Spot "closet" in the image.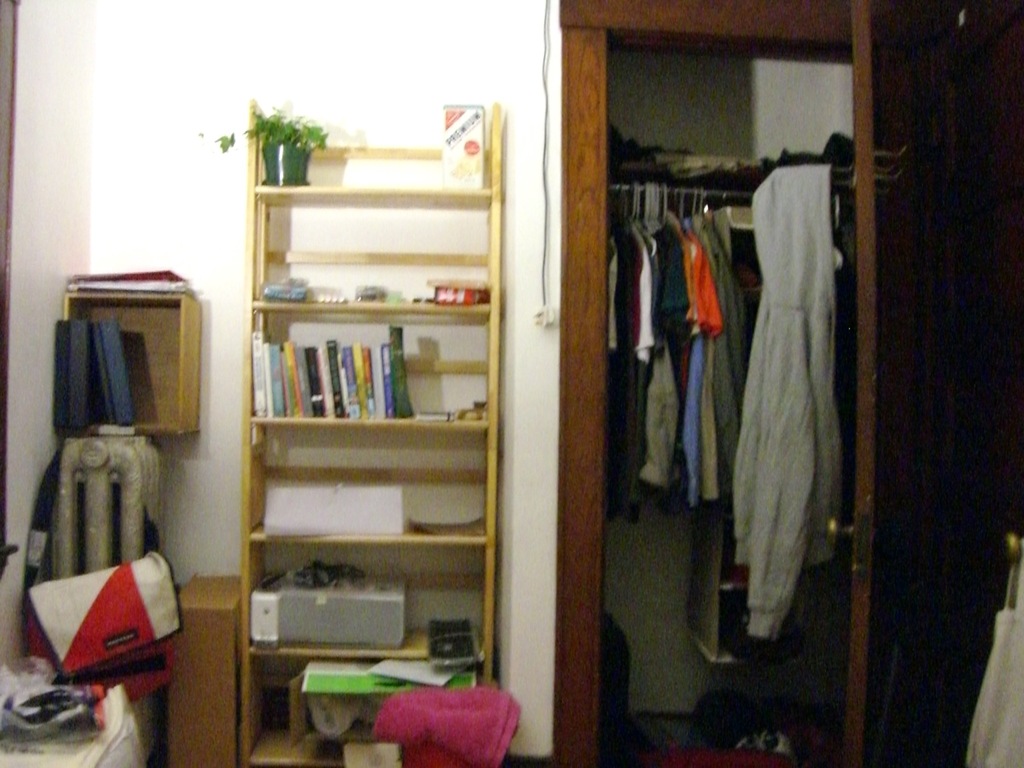
"closet" found at bbox=(554, 0, 928, 767).
